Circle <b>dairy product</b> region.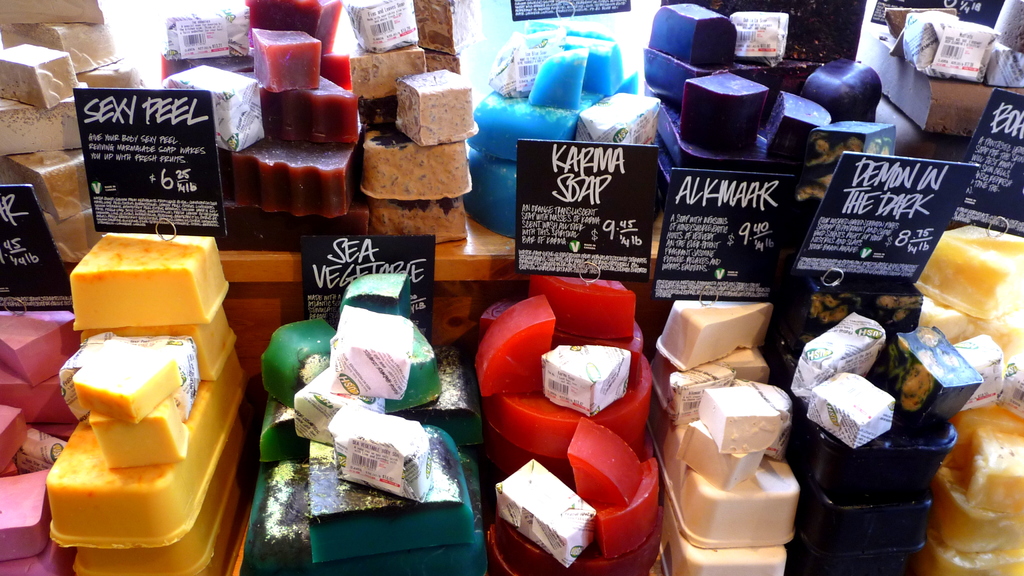
Region: pyautogui.locateOnScreen(817, 69, 875, 123).
